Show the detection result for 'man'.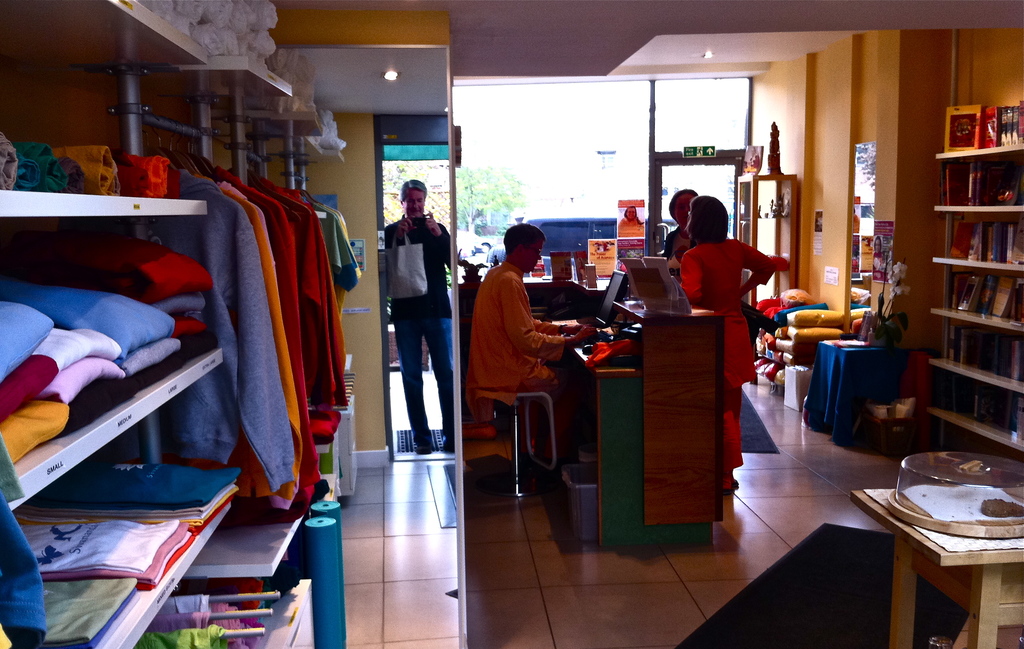
l=481, t=213, r=577, b=509.
